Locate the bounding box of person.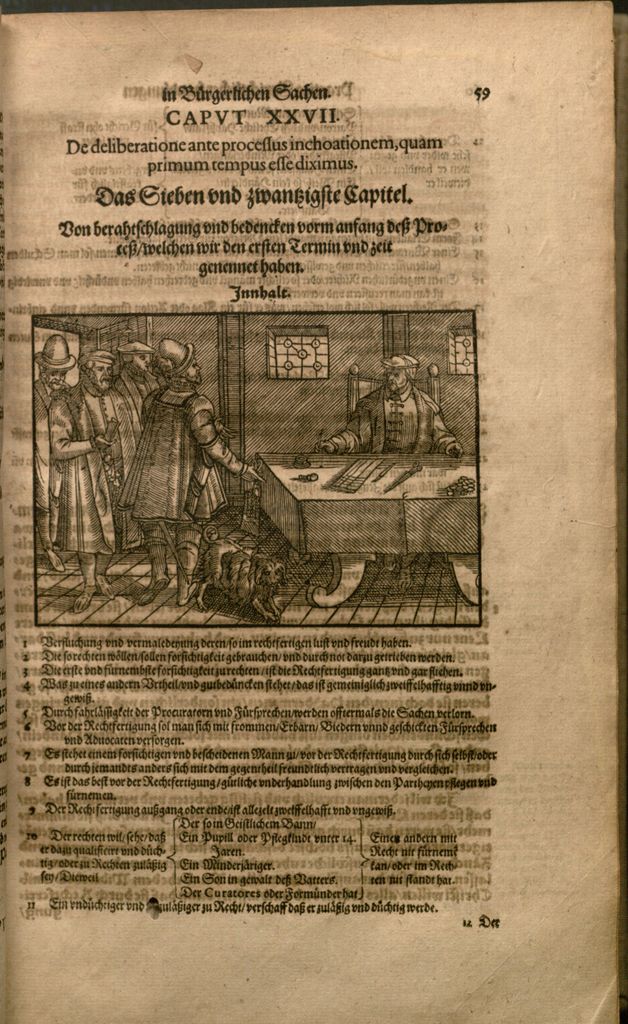
Bounding box: <bbox>31, 337, 80, 573</bbox>.
